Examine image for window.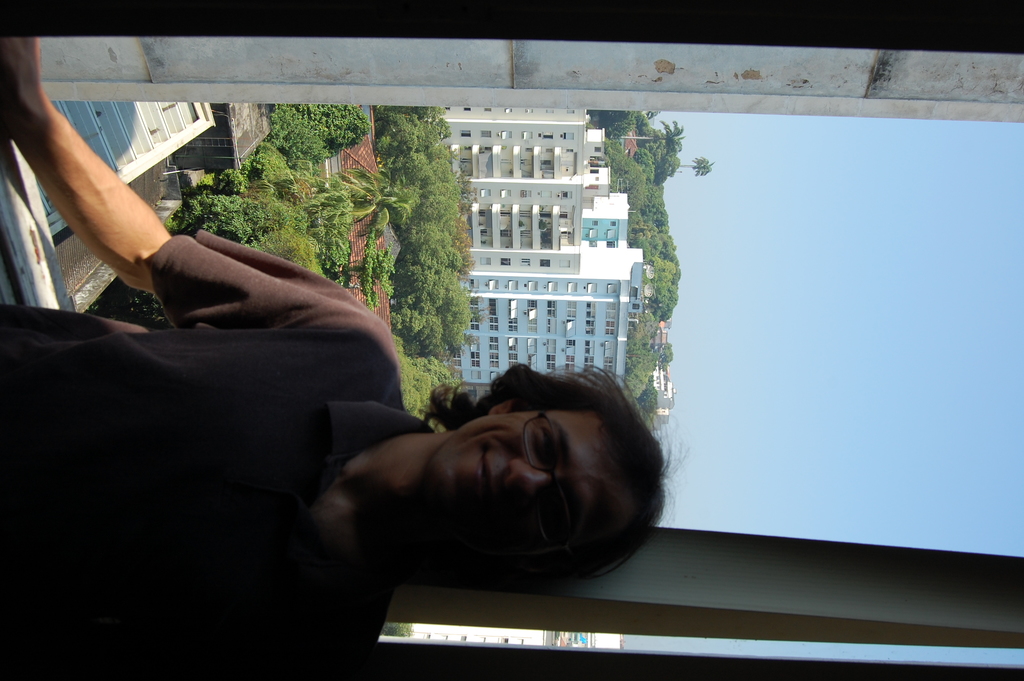
Examination result: box(490, 316, 499, 332).
